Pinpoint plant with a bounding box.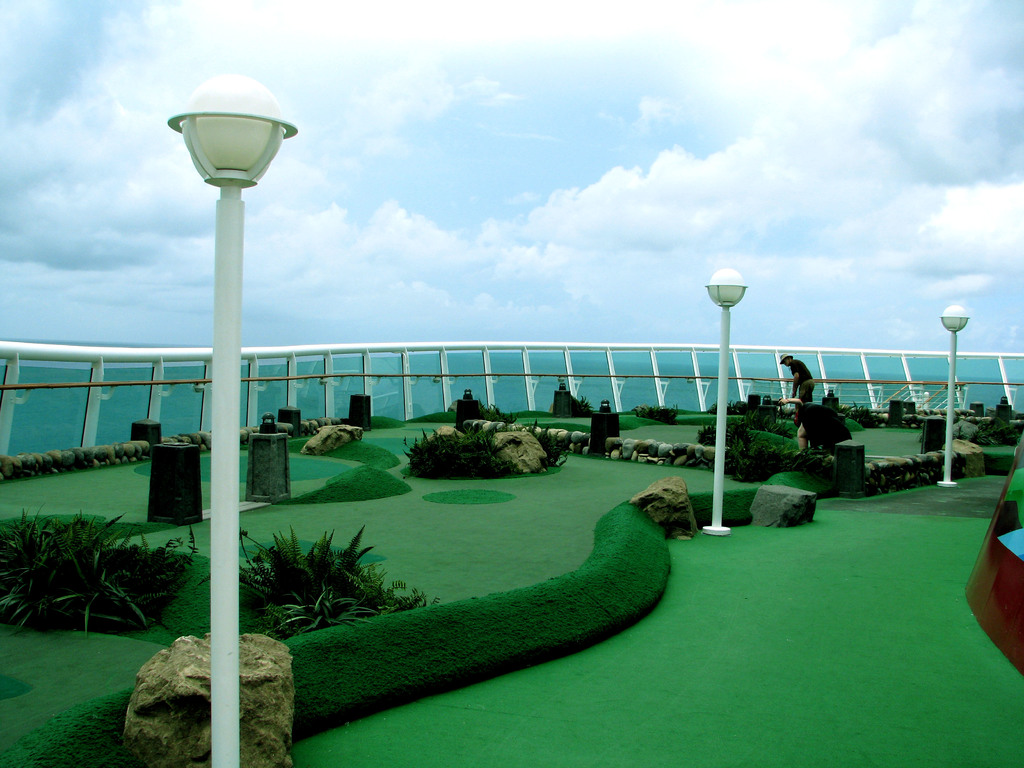
crop(948, 408, 1012, 449).
